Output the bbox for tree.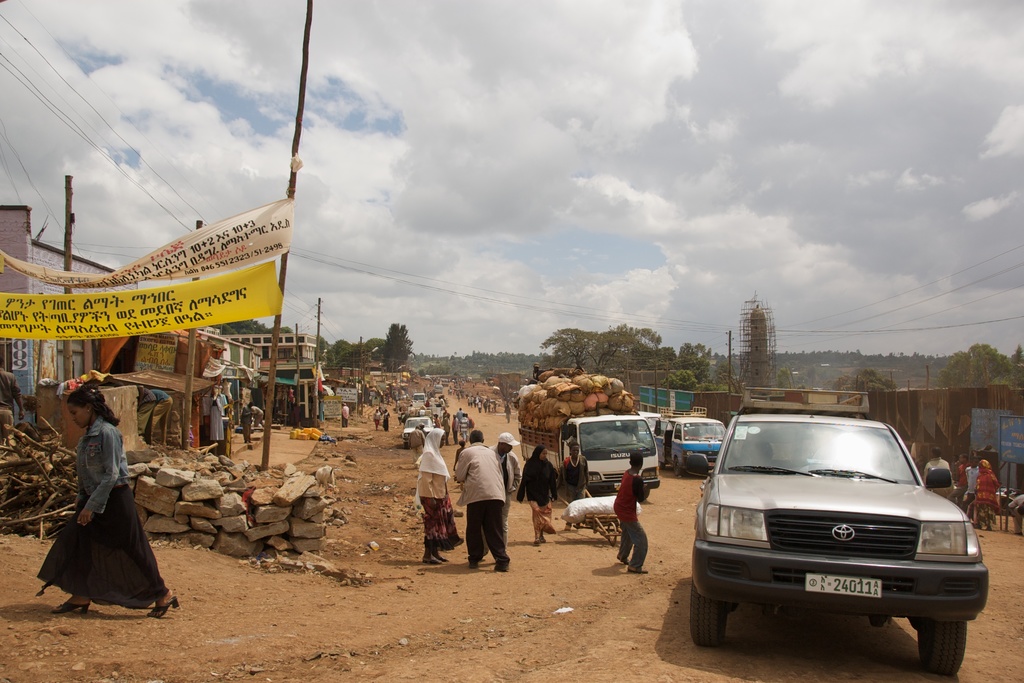
locate(682, 337, 731, 393).
